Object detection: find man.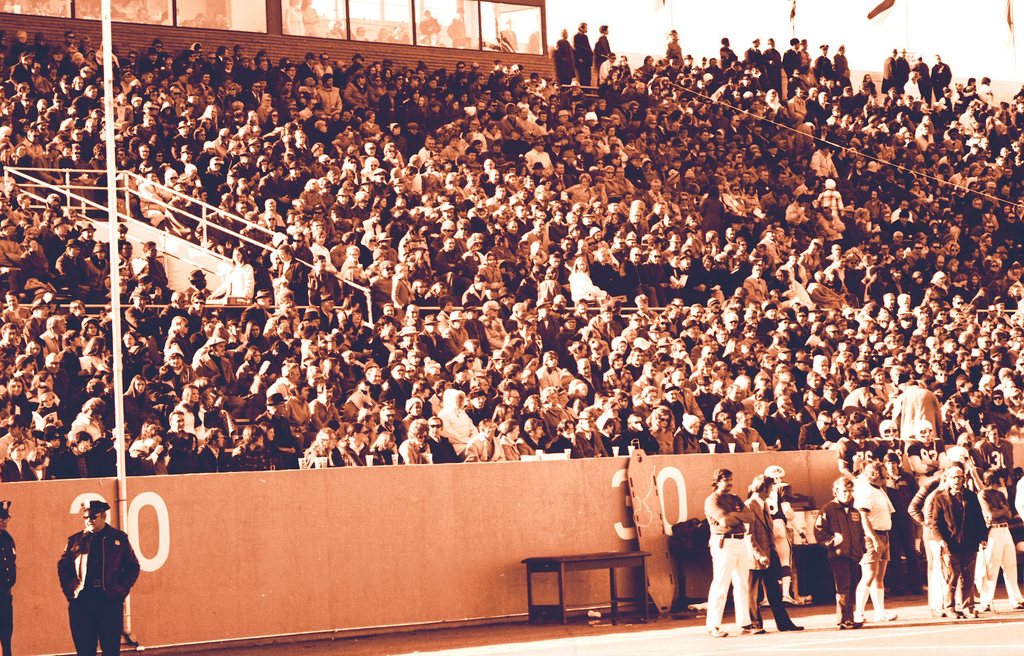
x1=0, y1=502, x2=17, y2=655.
